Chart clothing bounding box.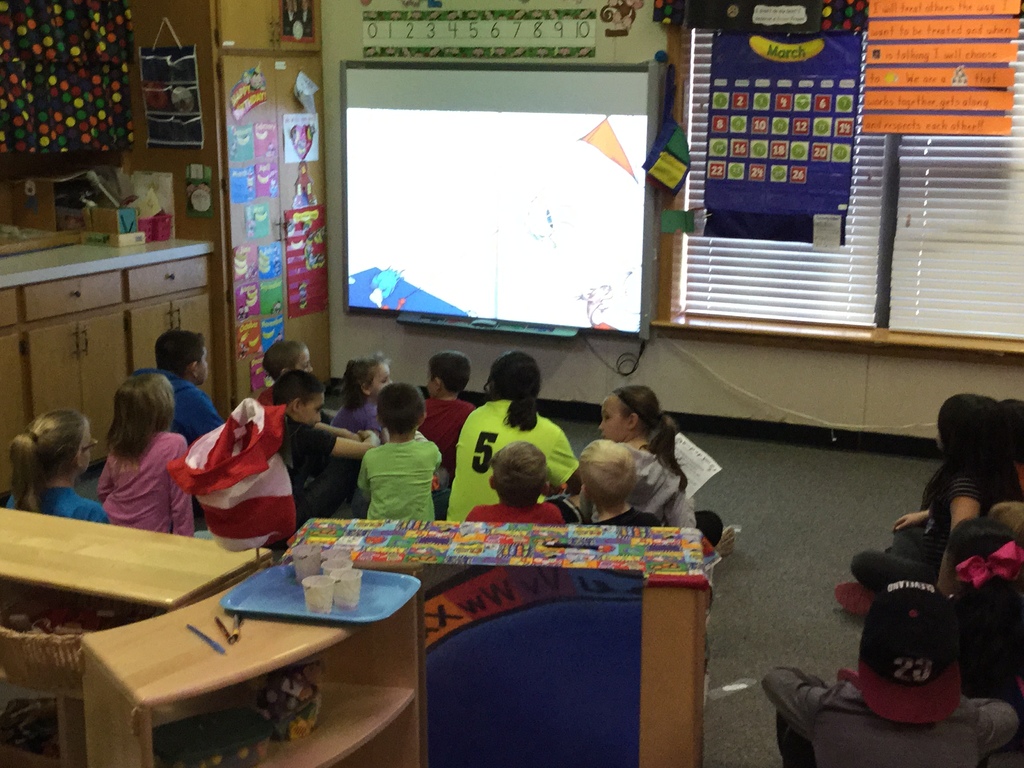
Charted: x1=131, y1=364, x2=223, y2=519.
